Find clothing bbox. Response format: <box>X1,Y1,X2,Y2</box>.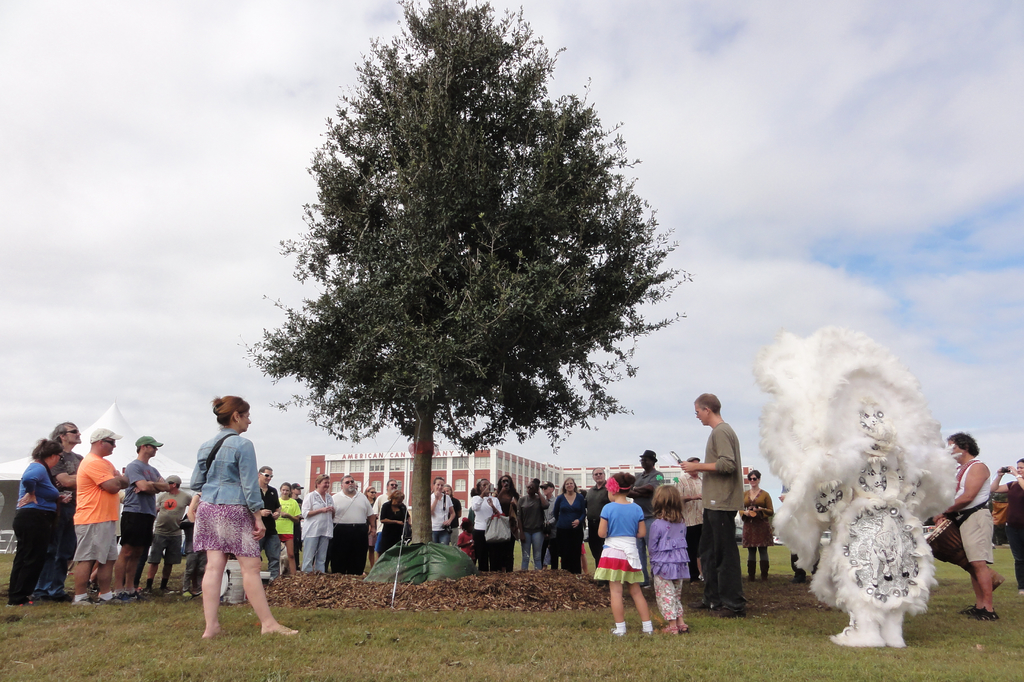
<box>591,484,609,568</box>.
